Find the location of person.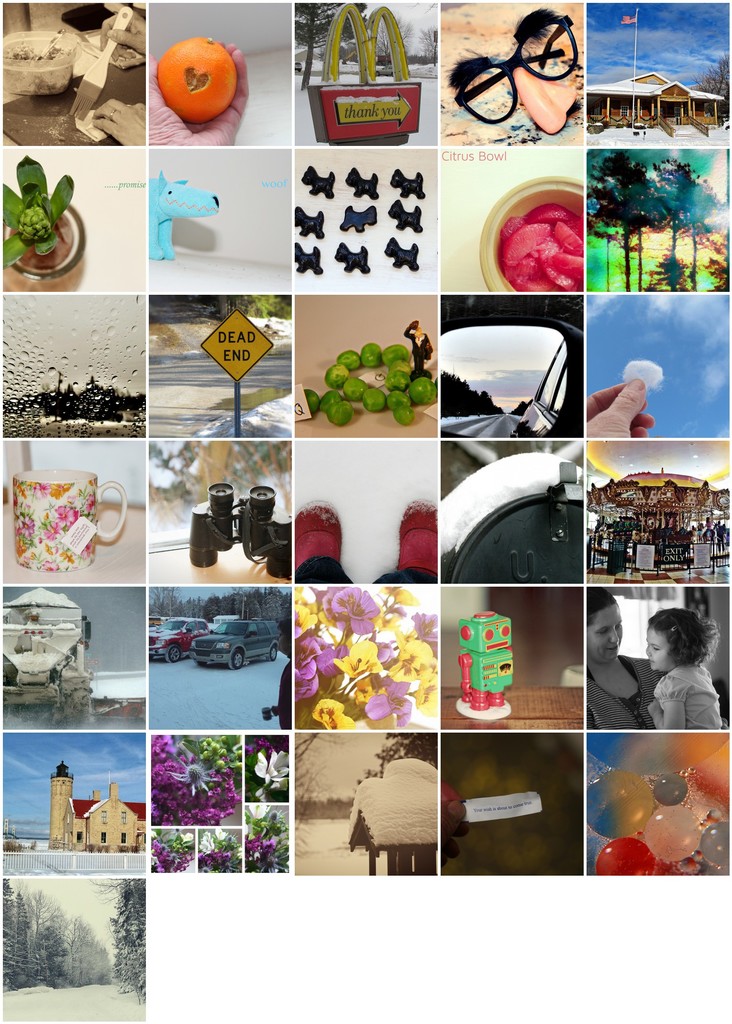
Location: <box>583,378,658,445</box>.
